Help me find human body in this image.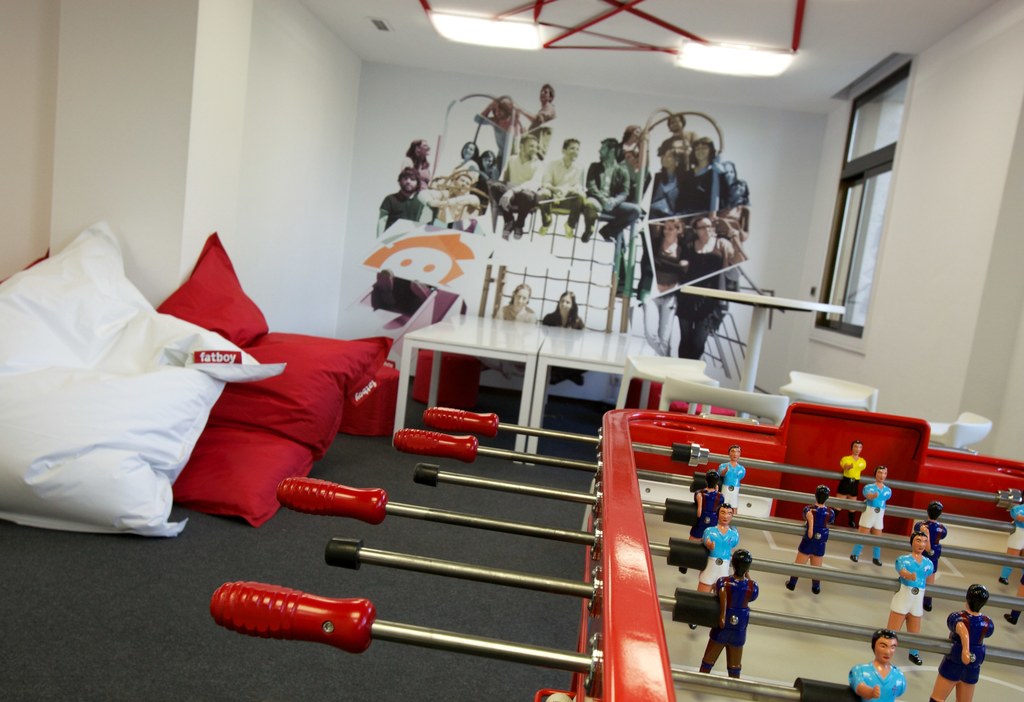
Found it: box(705, 559, 757, 674).
